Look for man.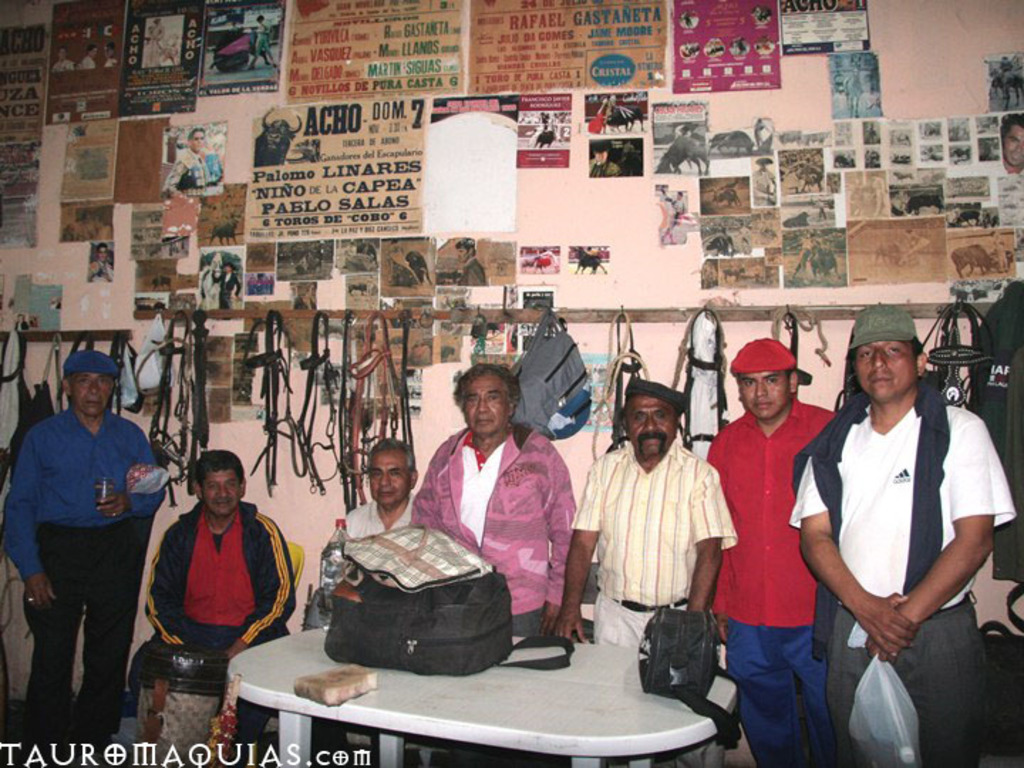
Found: [x1=560, y1=380, x2=740, y2=767].
